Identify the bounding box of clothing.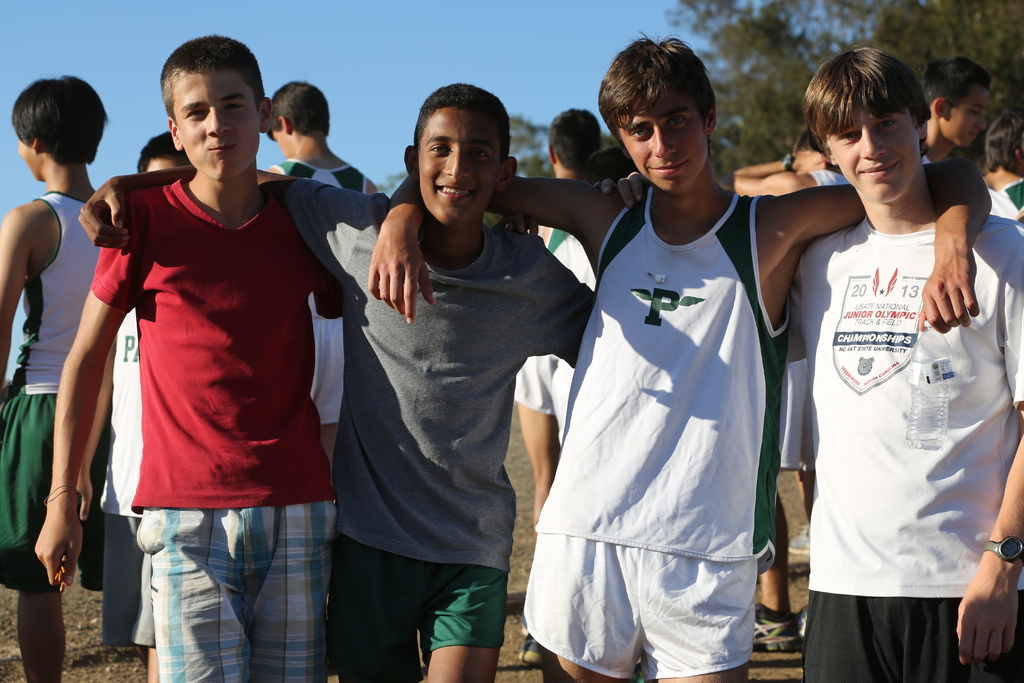
[271,154,364,425].
